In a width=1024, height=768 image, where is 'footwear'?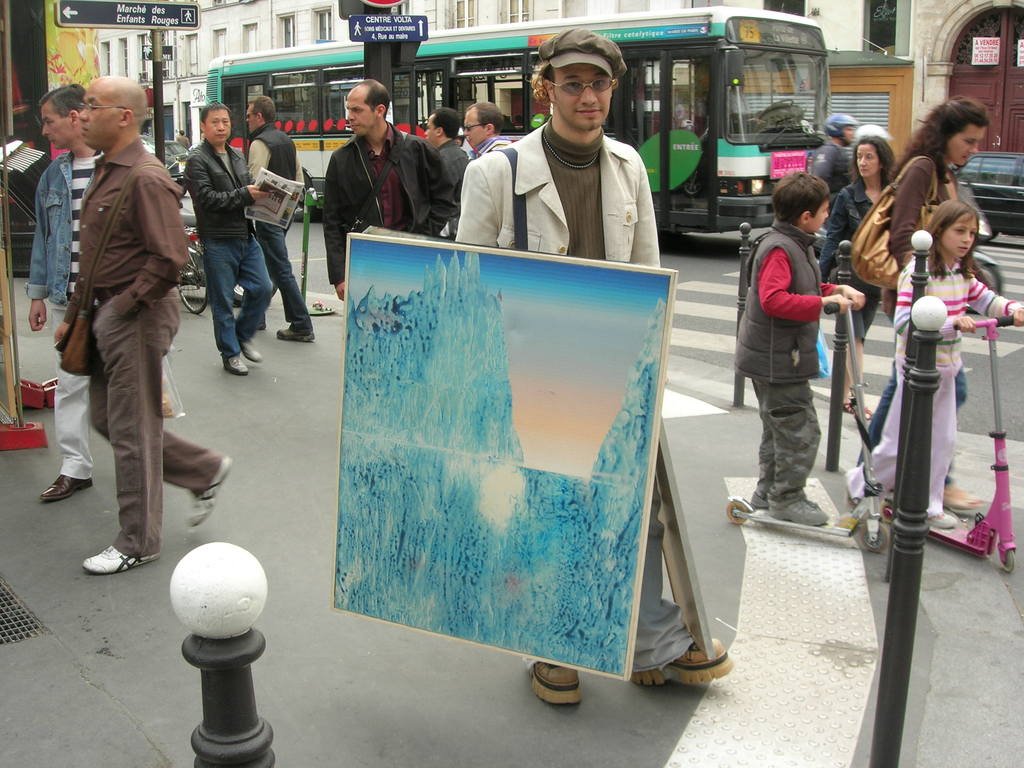
[526,655,588,706].
